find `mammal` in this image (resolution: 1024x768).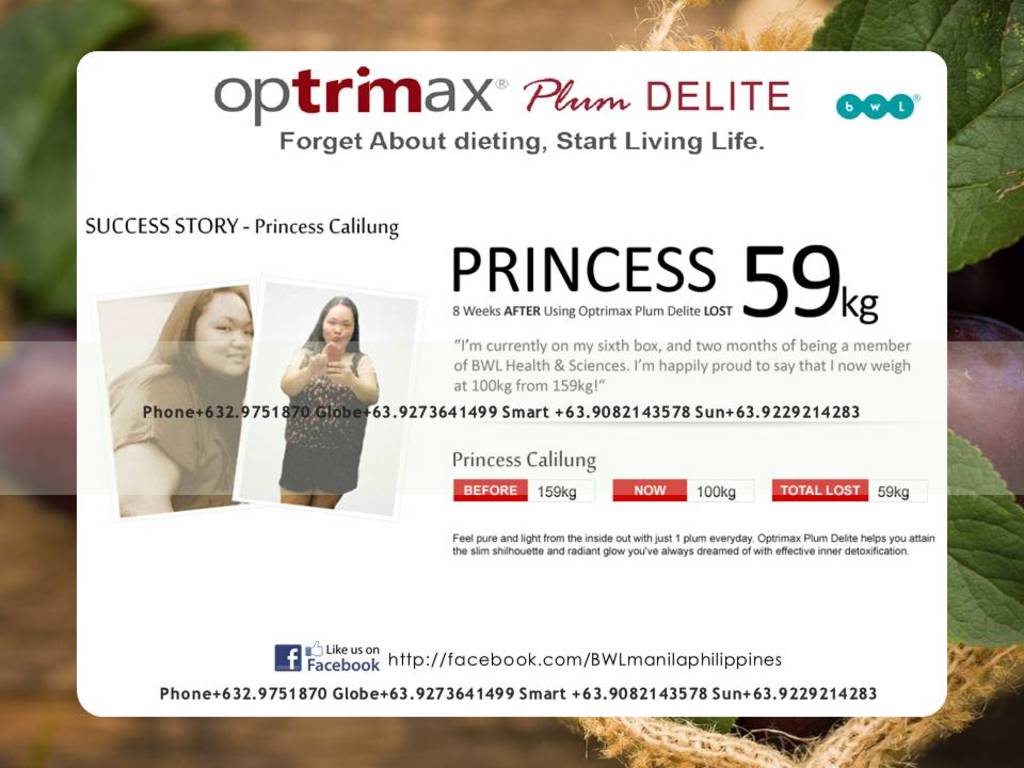
box=[110, 278, 267, 519].
